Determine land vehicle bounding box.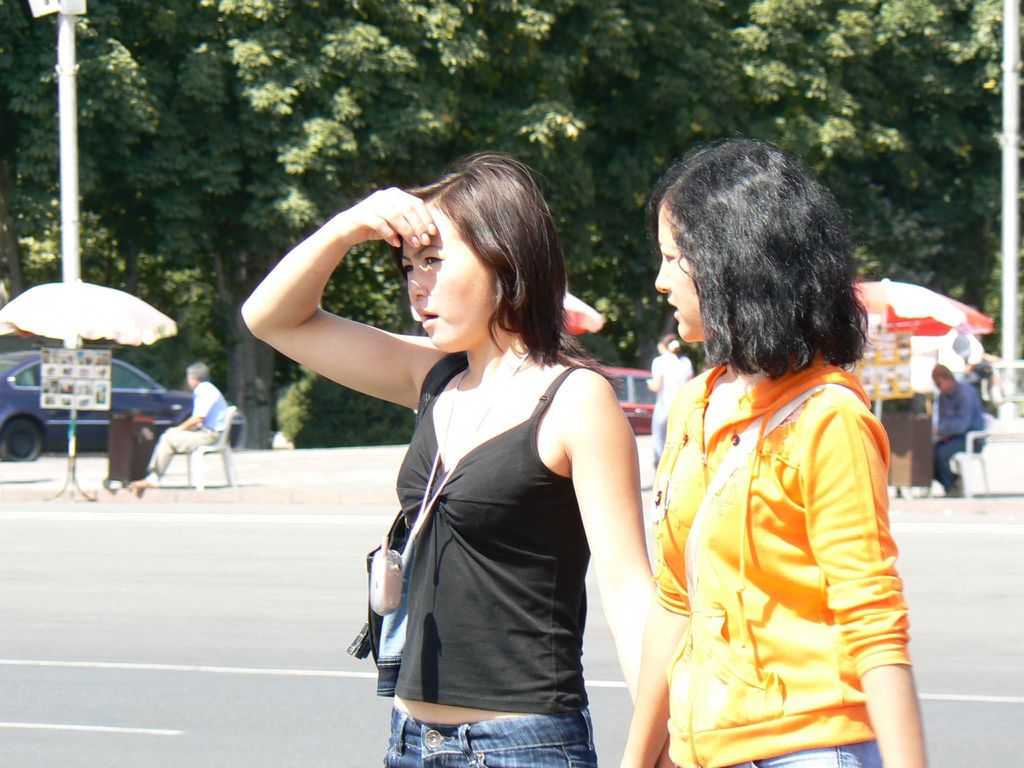
Determined: {"left": 0, "top": 346, "right": 245, "bottom": 465}.
